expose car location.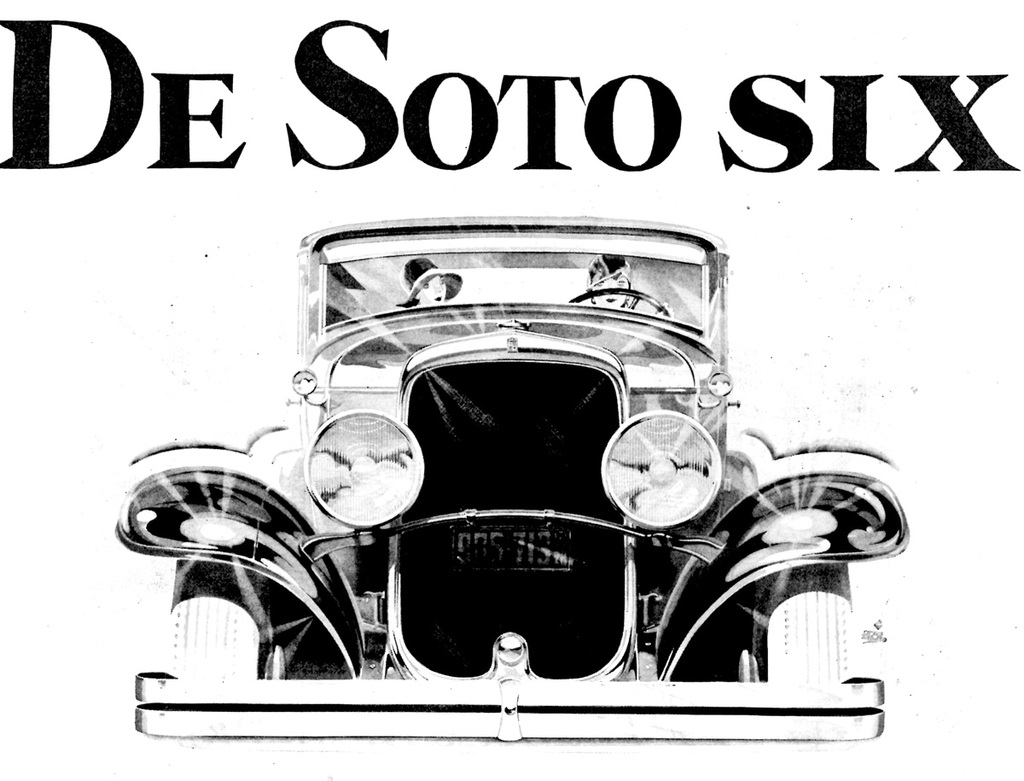
Exposed at [x1=117, y1=213, x2=913, y2=743].
